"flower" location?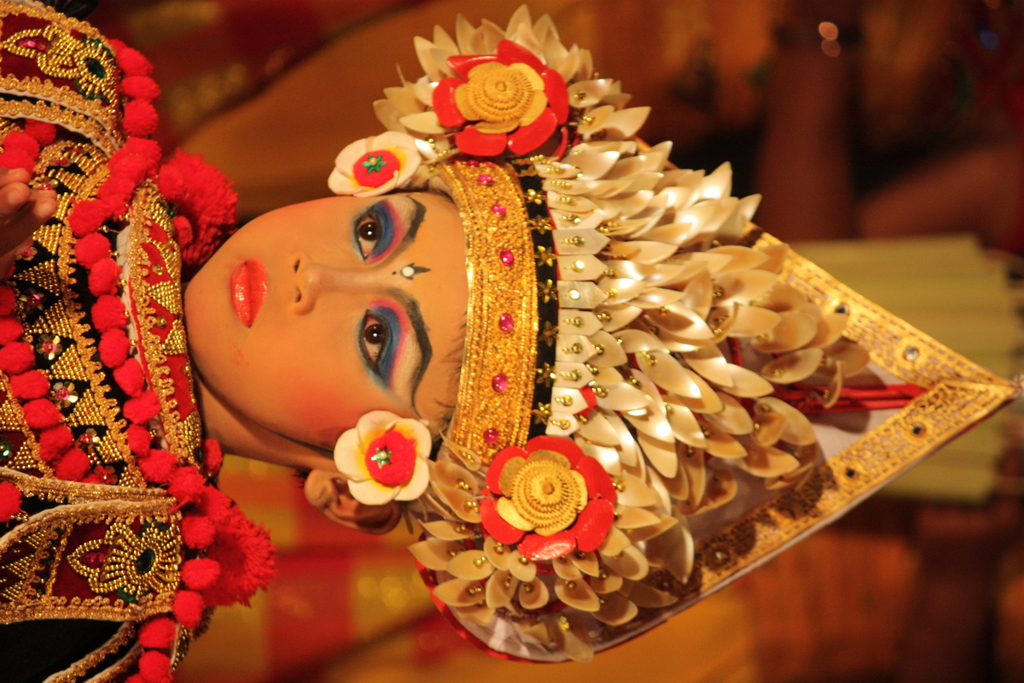
left=479, top=436, right=618, bottom=561
